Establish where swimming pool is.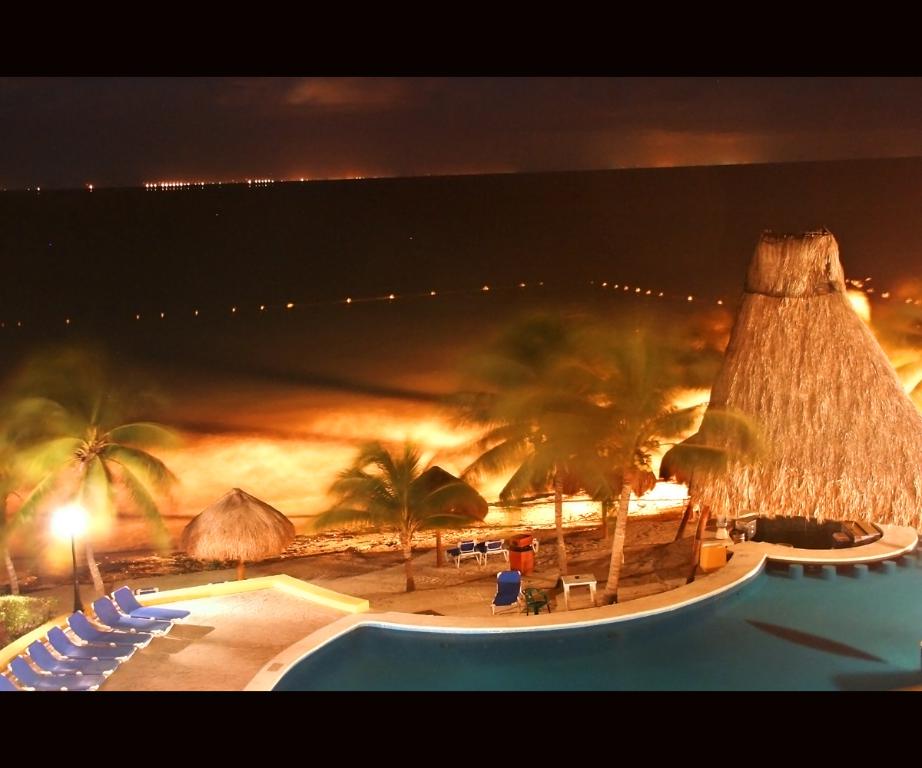
Established at box=[270, 535, 921, 693].
